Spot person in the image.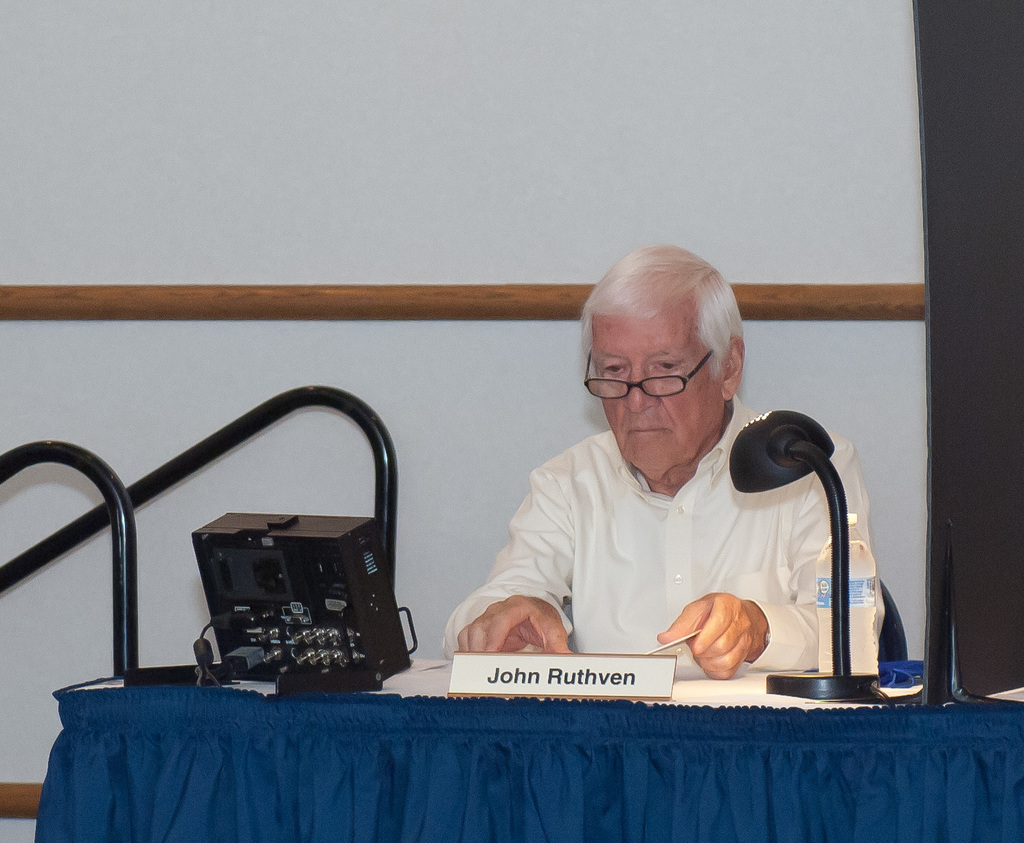
person found at (x1=441, y1=244, x2=887, y2=682).
